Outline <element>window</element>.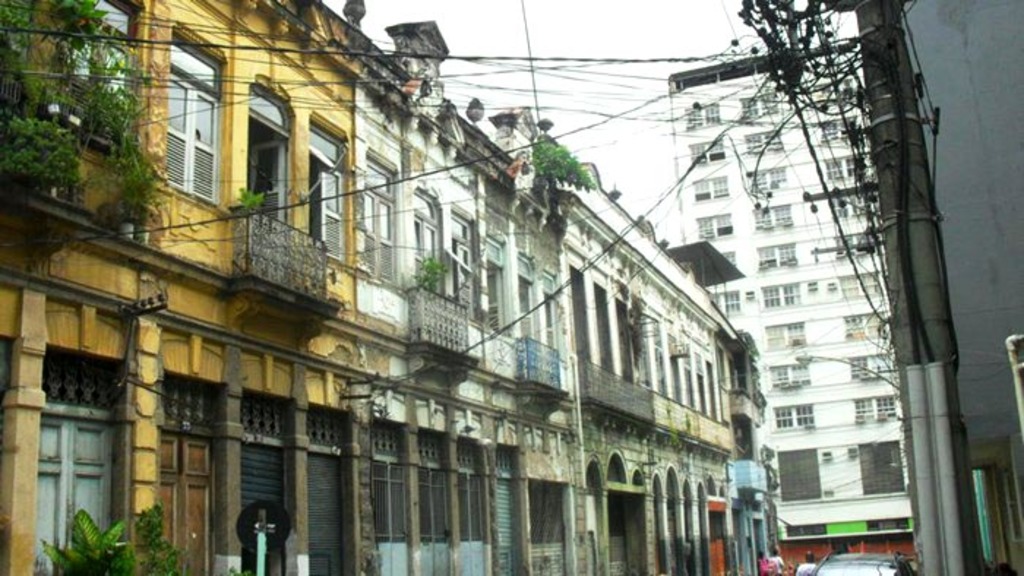
Outline: BBox(856, 440, 908, 494).
